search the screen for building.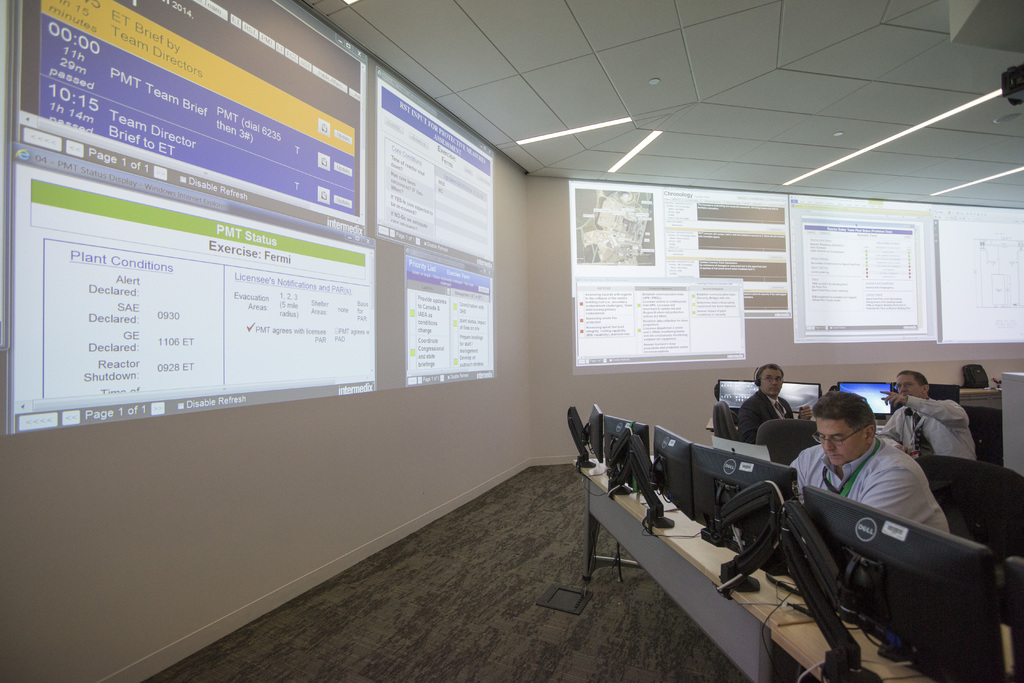
Found at Rect(1, 1, 1023, 682).
